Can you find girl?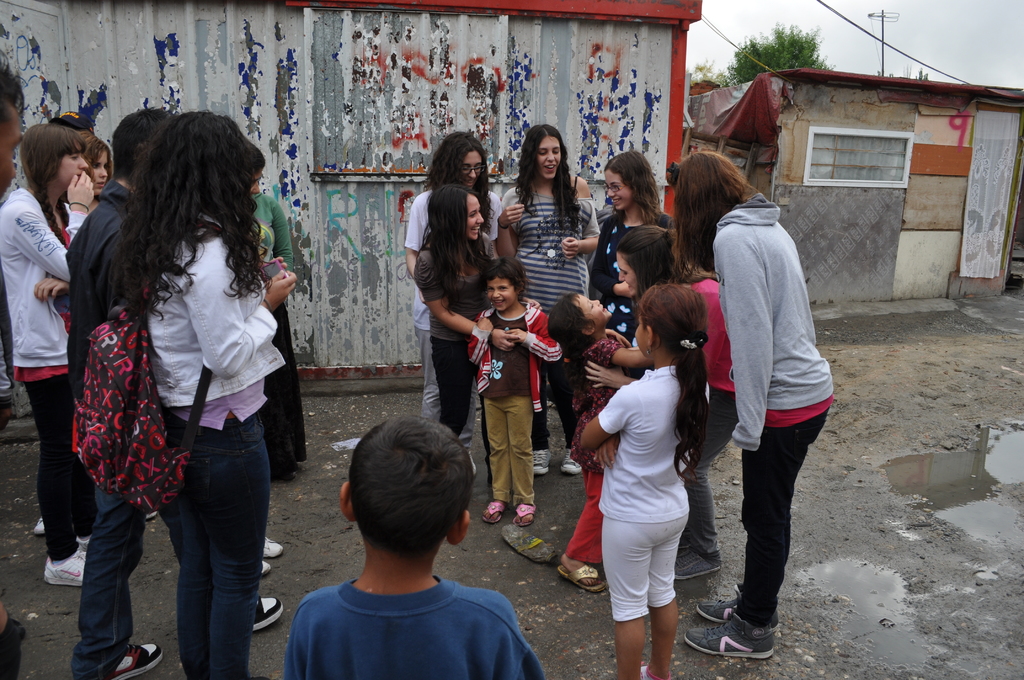
Yes, bounding box: bbox=(546, 290, 653, 593).
